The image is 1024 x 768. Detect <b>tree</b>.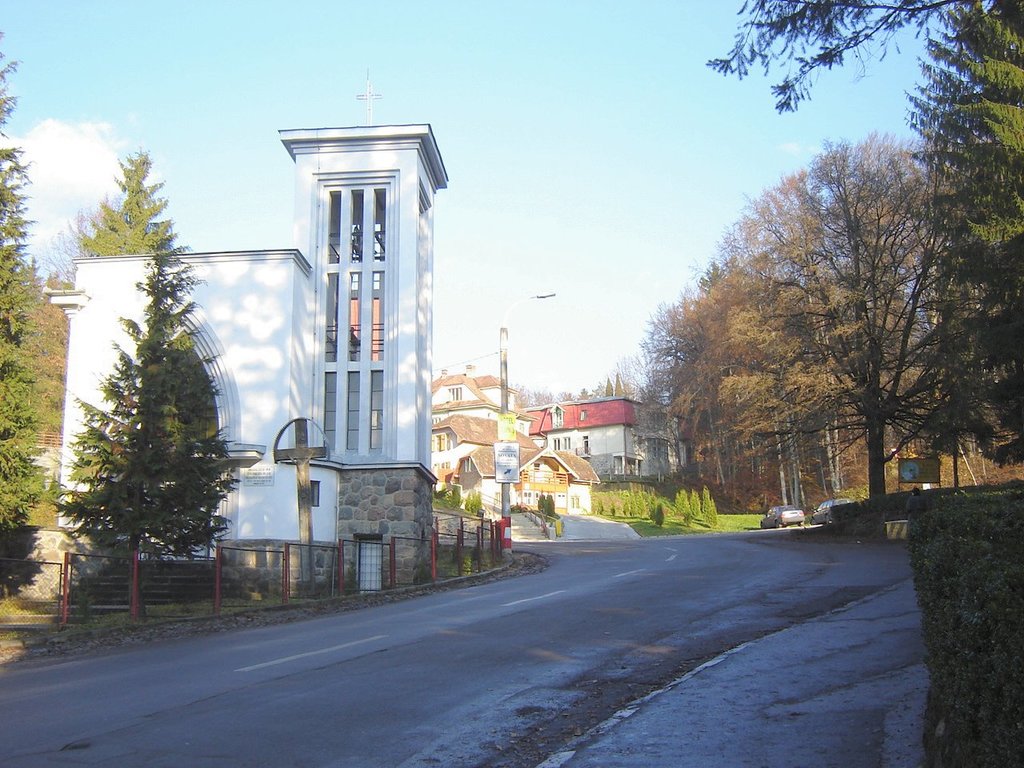
Detection: (690, 0, 1023, 482).
